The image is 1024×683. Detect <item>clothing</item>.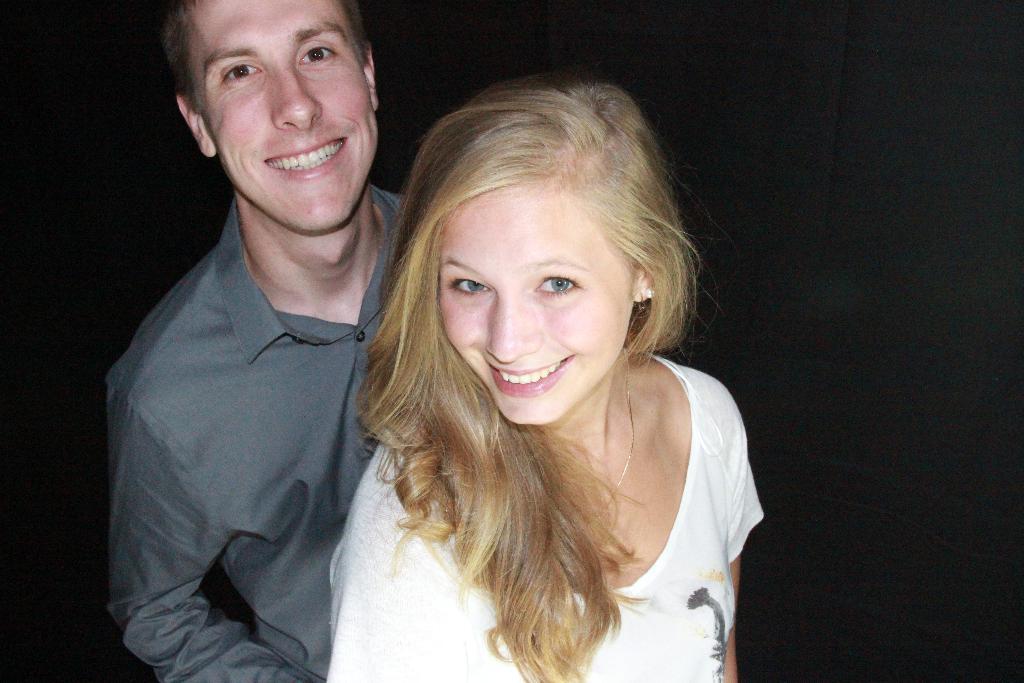
Detection: box=[311, 350, 768, 682].
